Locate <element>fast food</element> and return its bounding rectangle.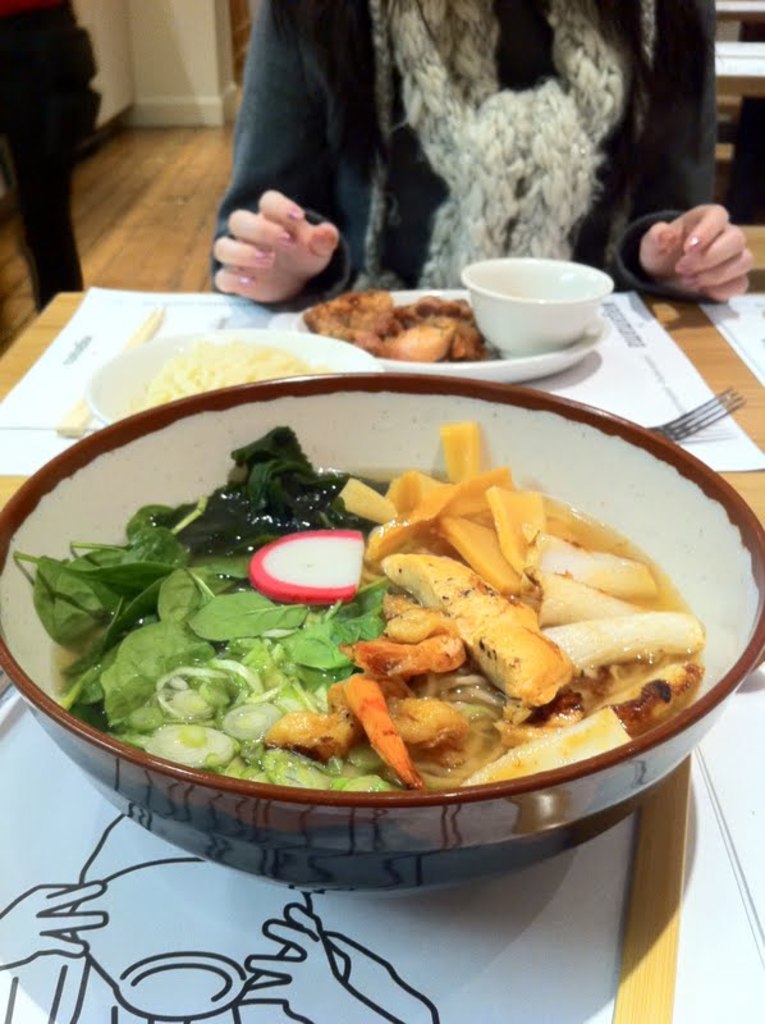
l=400, t=470, r=533, b=521.
